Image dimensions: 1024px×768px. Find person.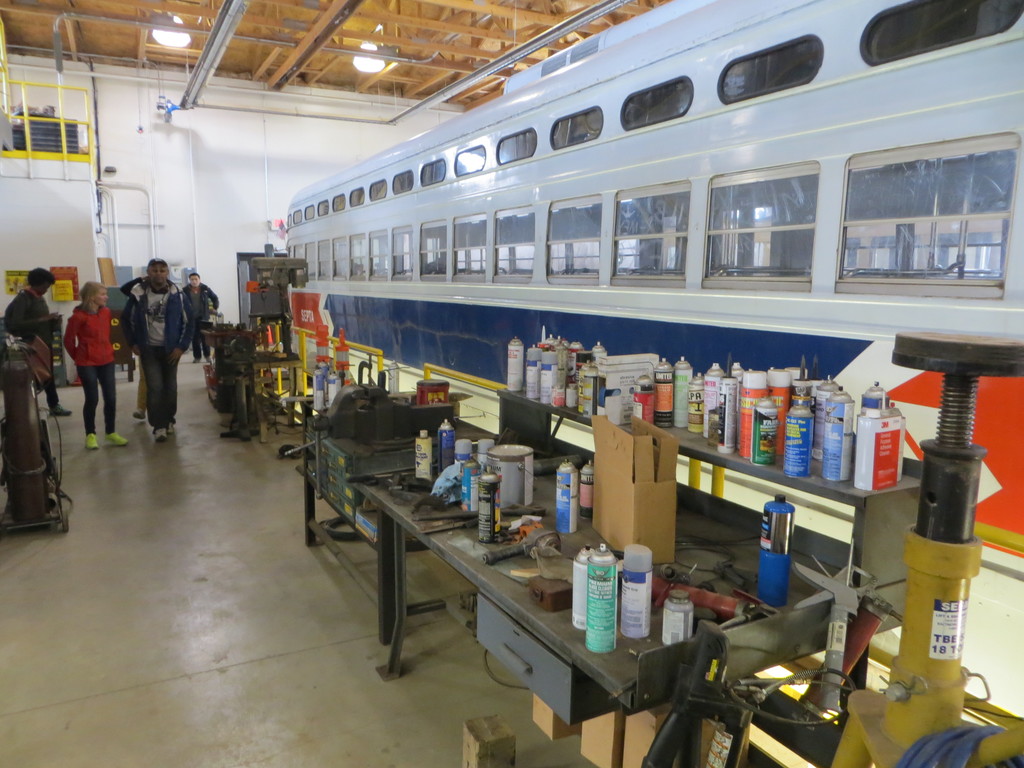
10/264/63/410.
